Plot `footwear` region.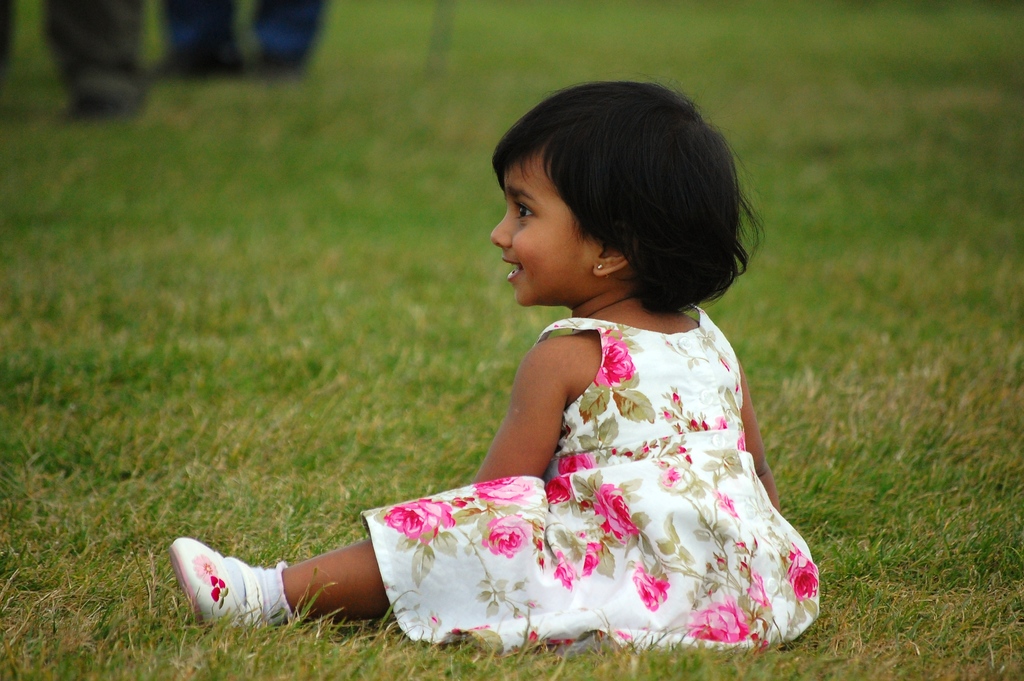
Plotted at rect(170, 557, 284, 630).
